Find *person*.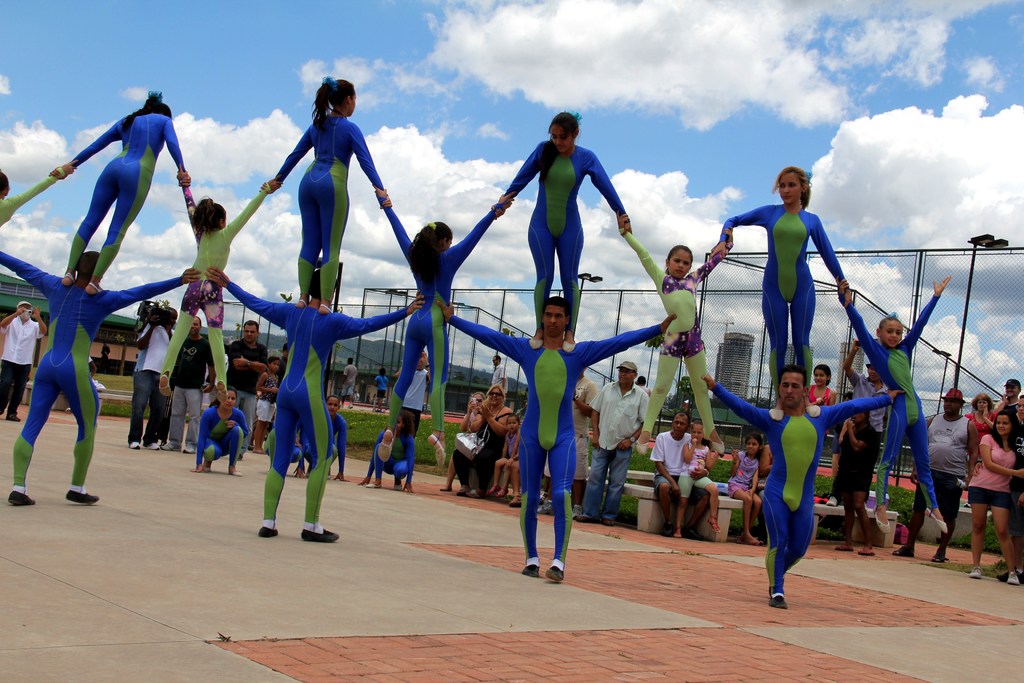
[998,380,1023,445].
